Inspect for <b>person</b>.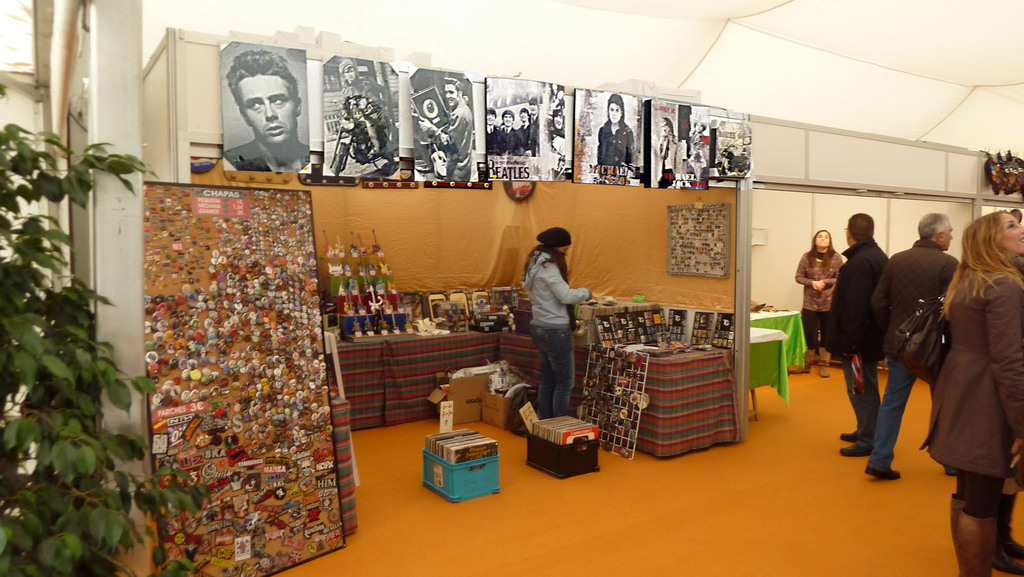
Inspection: bbox=[221, 44, 309, 178].
